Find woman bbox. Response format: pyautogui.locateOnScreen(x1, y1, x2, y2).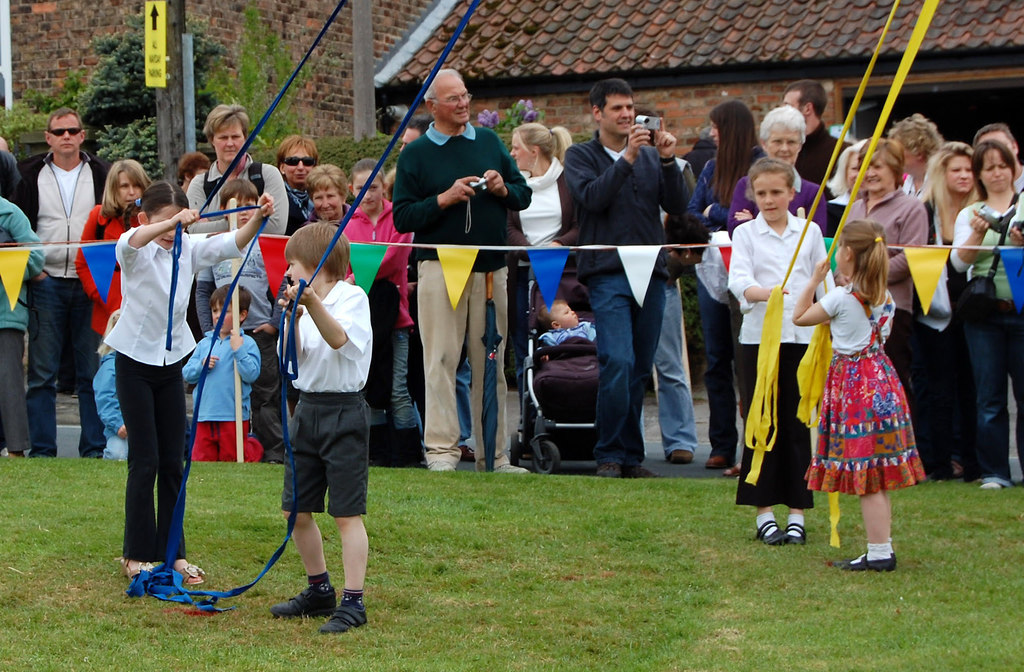
pyautogui.locateOnScreen(509, 122, 577, 282).
